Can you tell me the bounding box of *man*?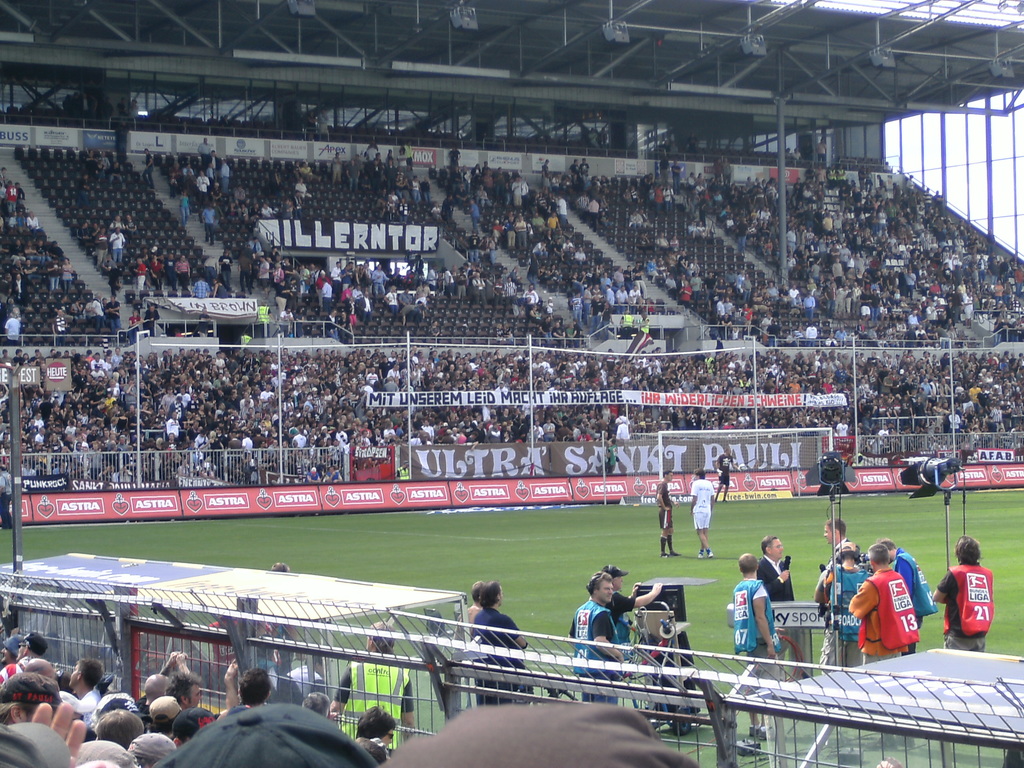
x1=354 y1=154 x2=362 y2=168.
